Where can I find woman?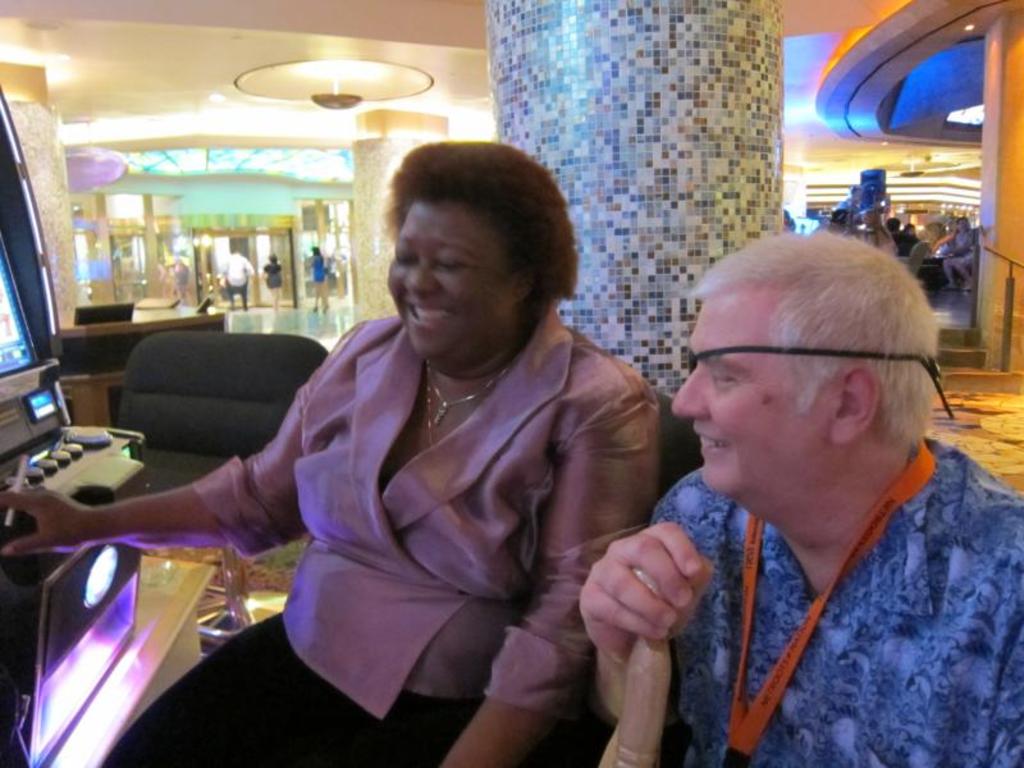
You can find it at 0,132,659,767.
